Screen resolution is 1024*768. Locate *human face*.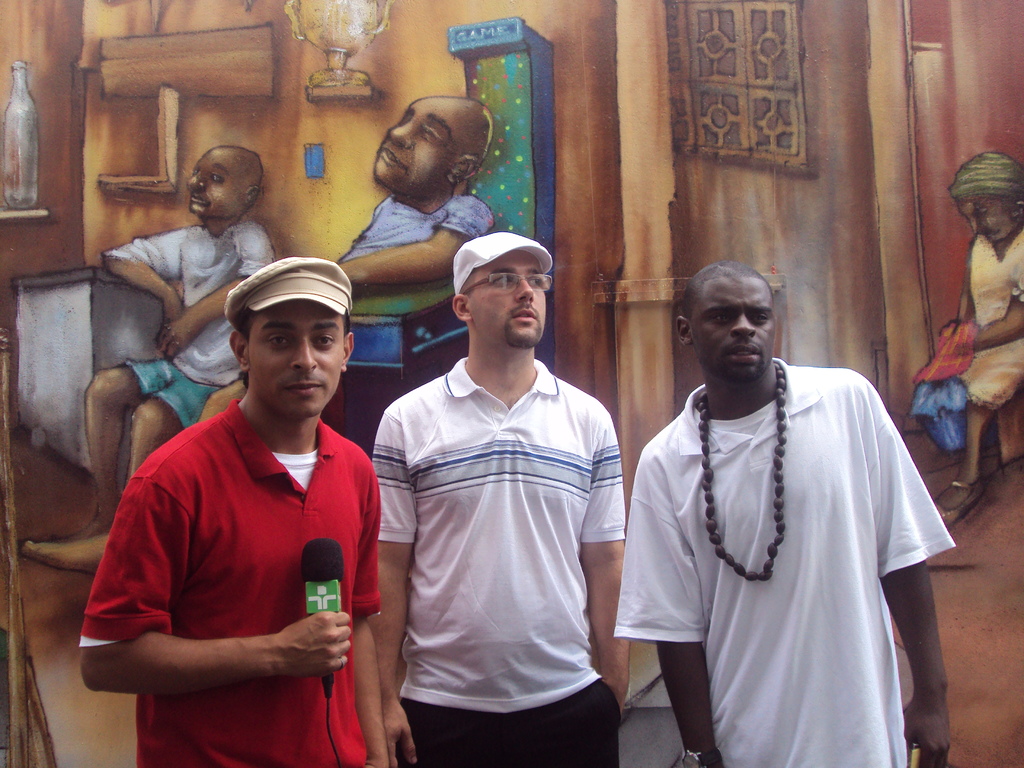
956/198/1016/248.
